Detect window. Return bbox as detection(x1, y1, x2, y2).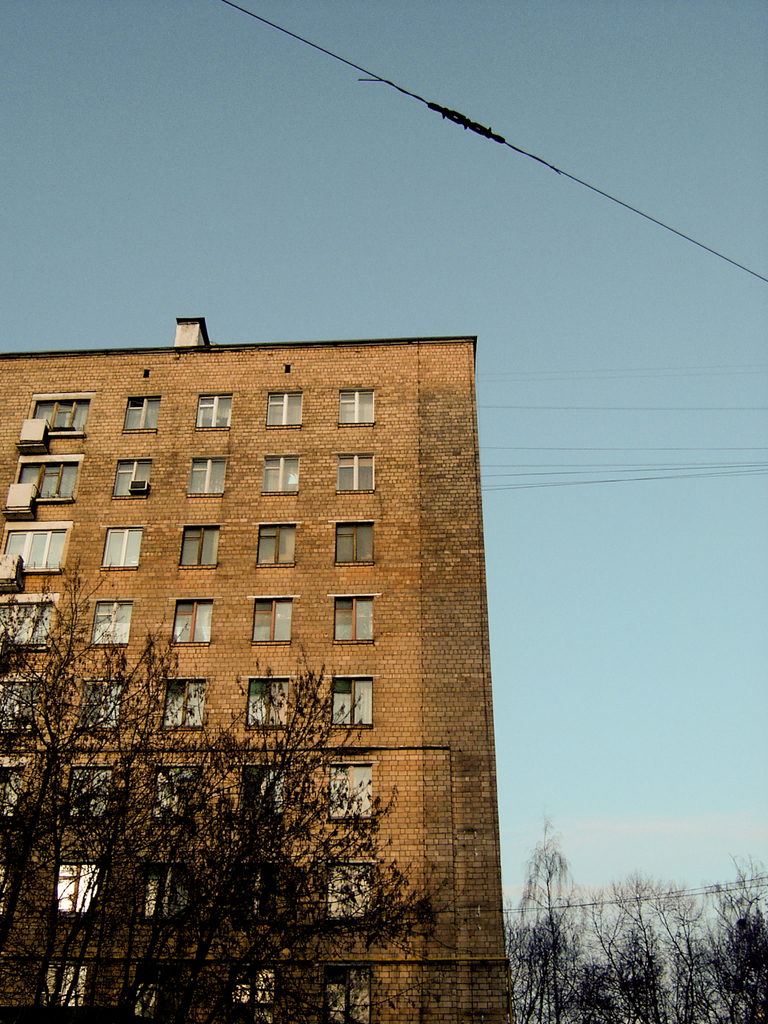
detection(334, 454, 375, 493).
